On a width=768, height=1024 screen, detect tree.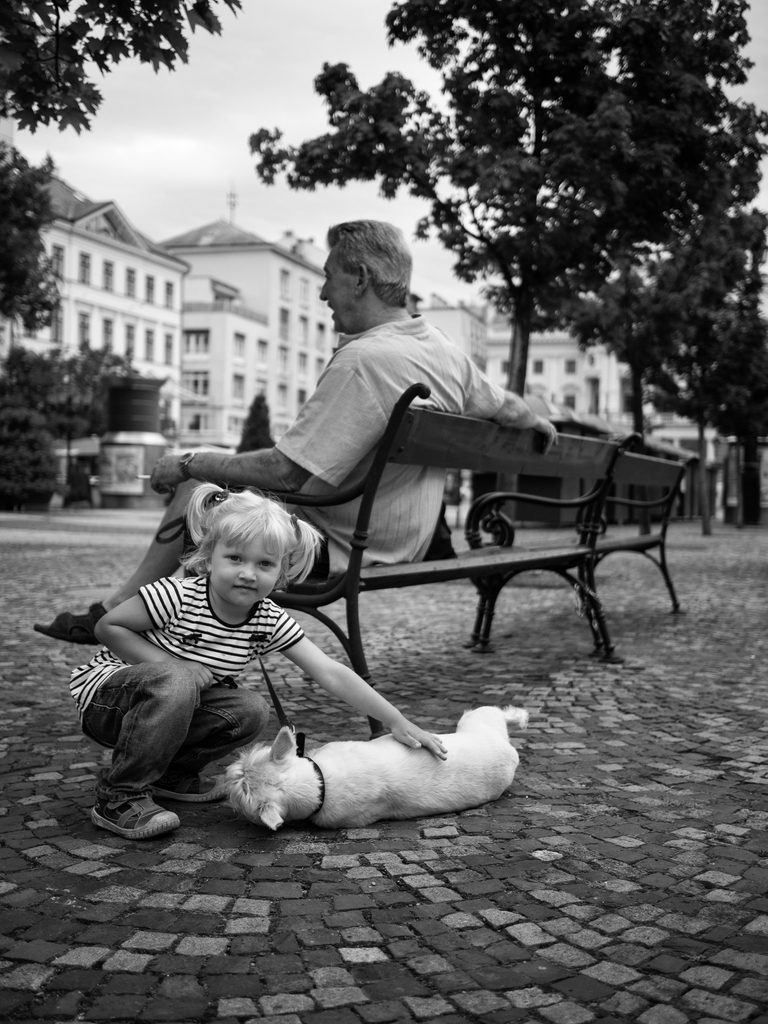
left=264, top=50, right=763, bottom=403.
